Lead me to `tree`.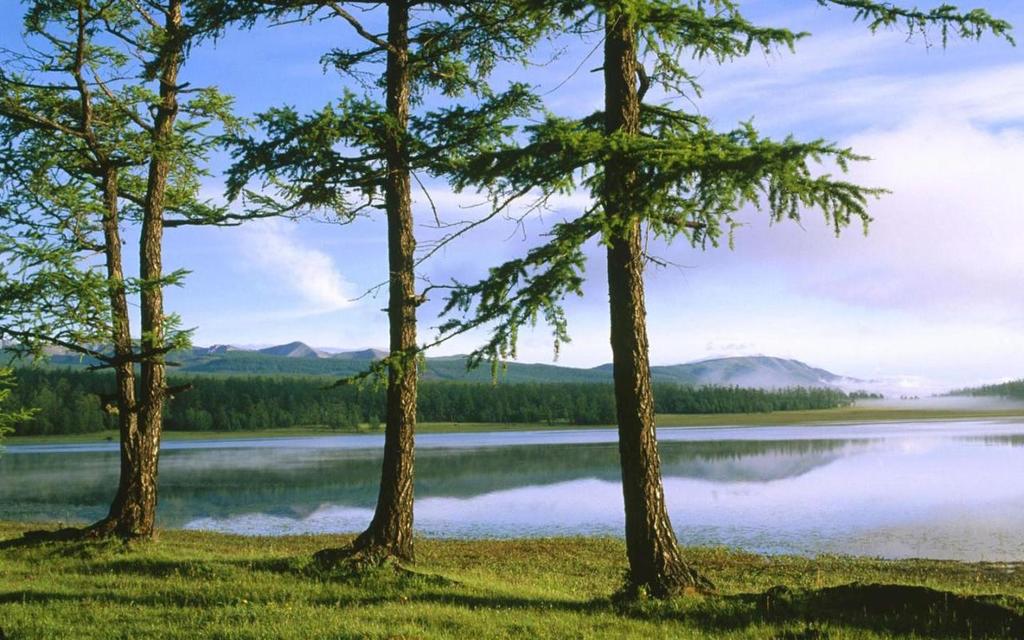
Lead to [0,0,194,546].
